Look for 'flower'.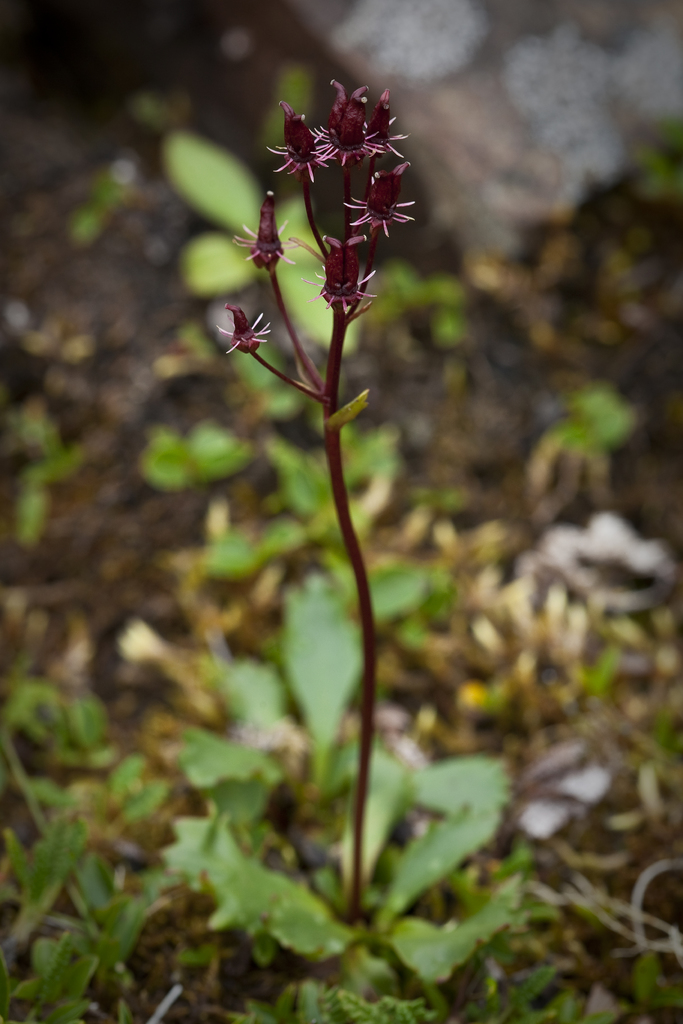
Found: [x1=235, y1=192, x2=303, y2=273].
